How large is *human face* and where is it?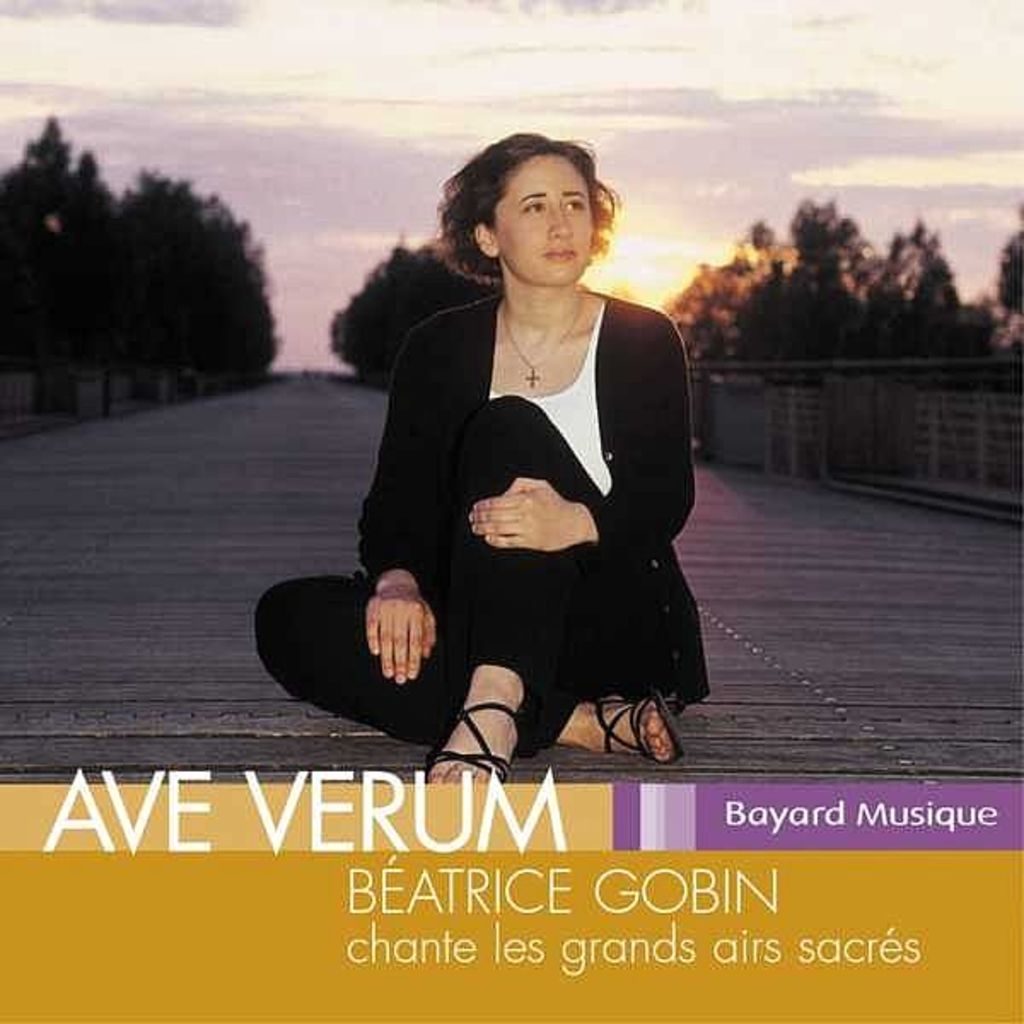
Bounding box: detection(498, 155, 592, 287).
